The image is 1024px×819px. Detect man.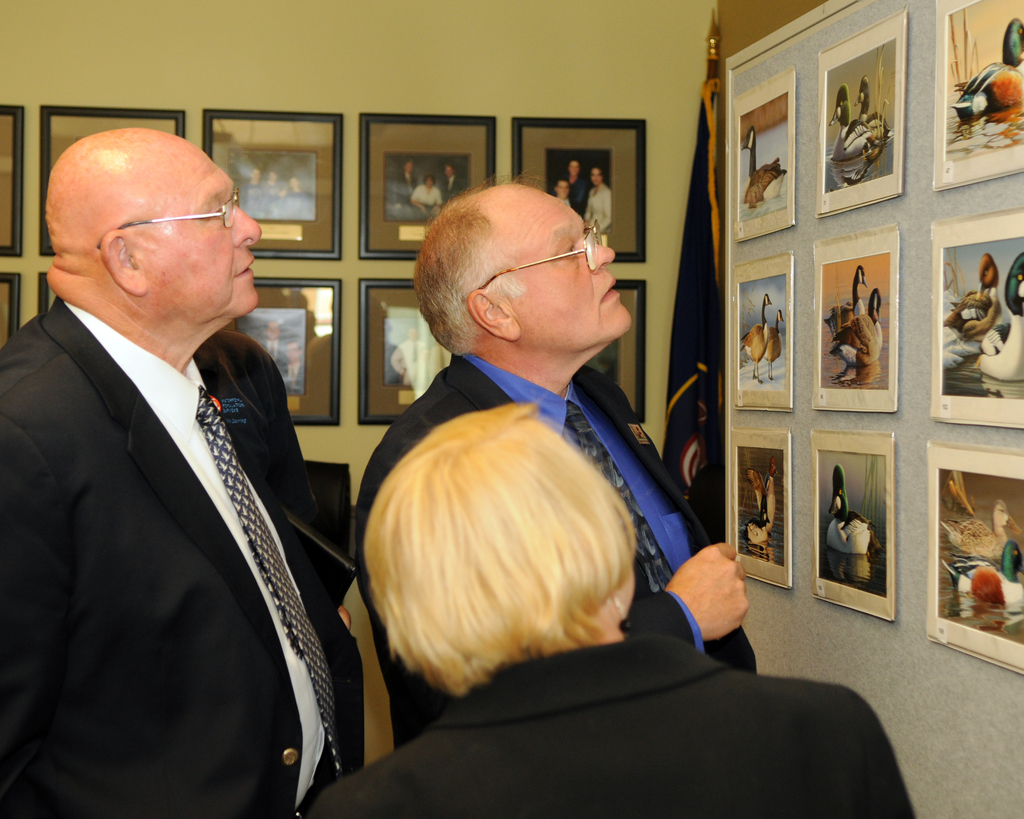
Detection: pyautogui.locateOnScreen(267, 173, 282, 224).
